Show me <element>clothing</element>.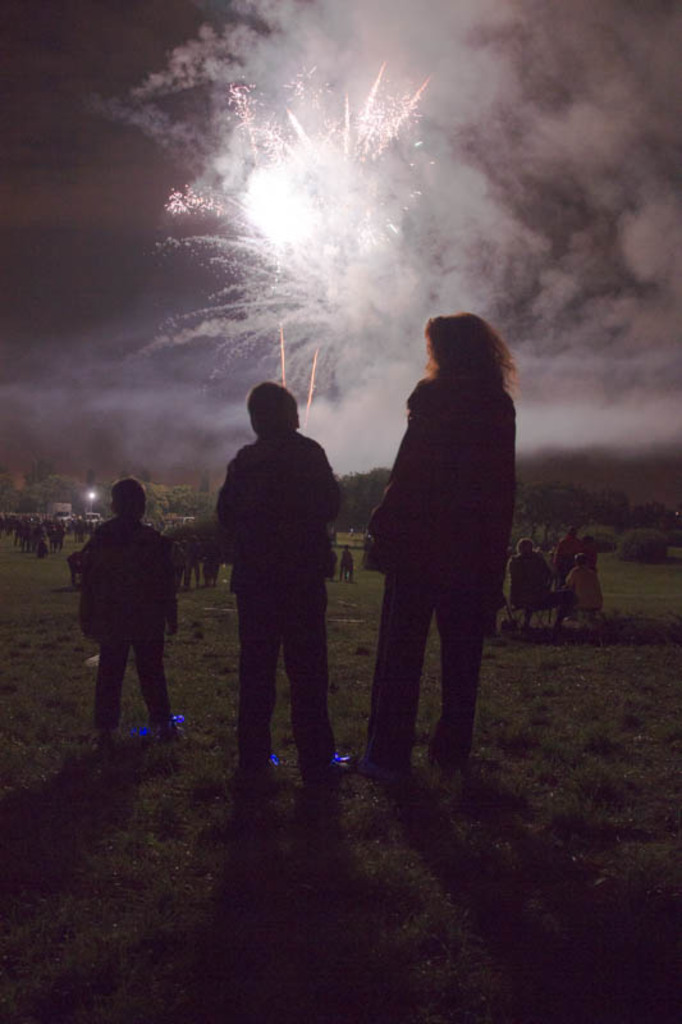
<element>clothing</element> is here: 573, 553, 601, 576.
